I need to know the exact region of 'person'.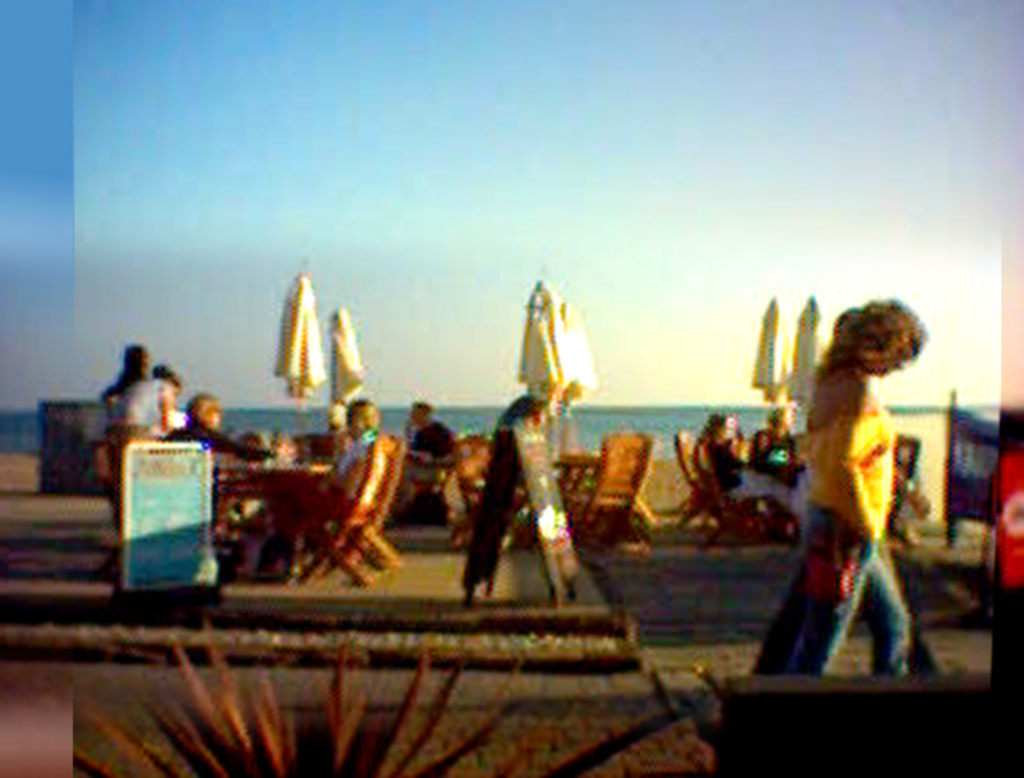
Region: (x1=750, y1=305, x2=914, y2=671).
